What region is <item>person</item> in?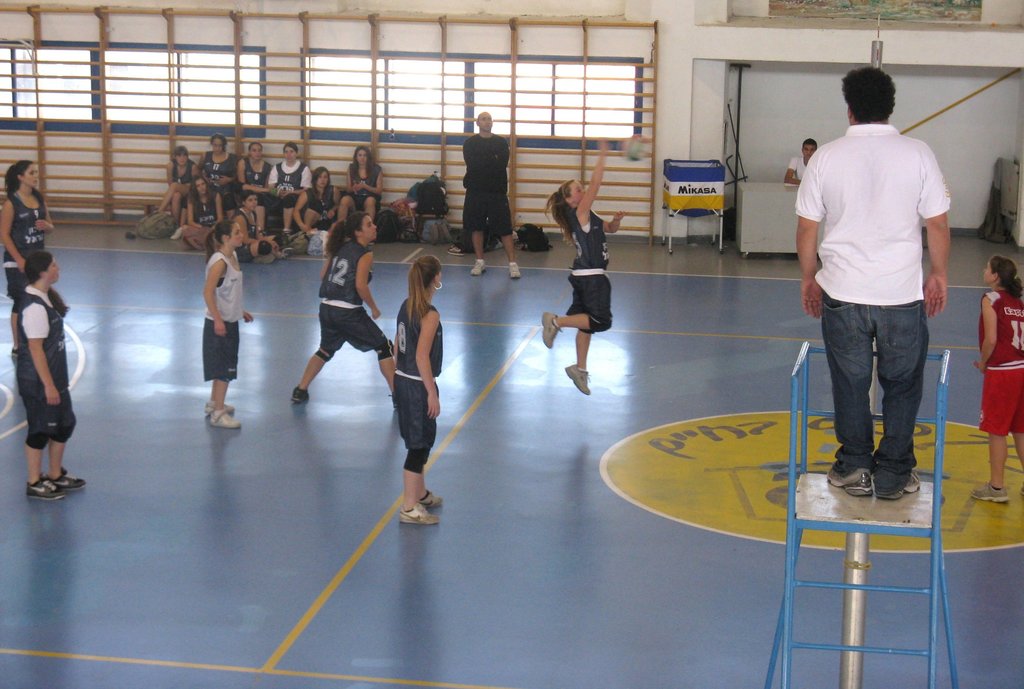
left=394, top=255, right=440, bottom=524.
